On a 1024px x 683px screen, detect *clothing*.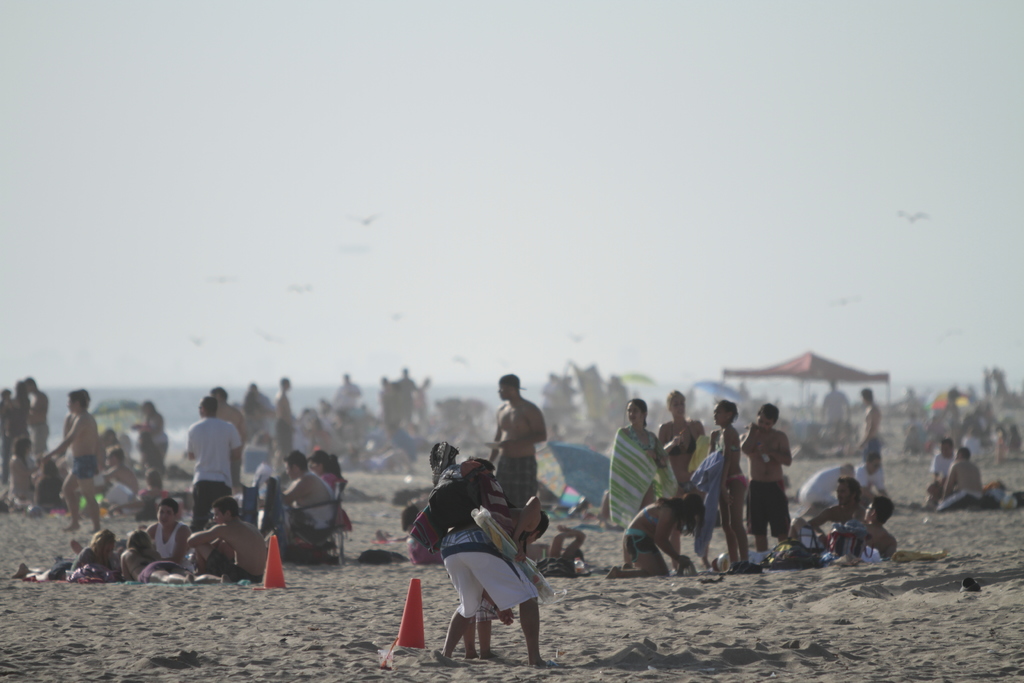
bbox=(188, 411, 249, 540).
